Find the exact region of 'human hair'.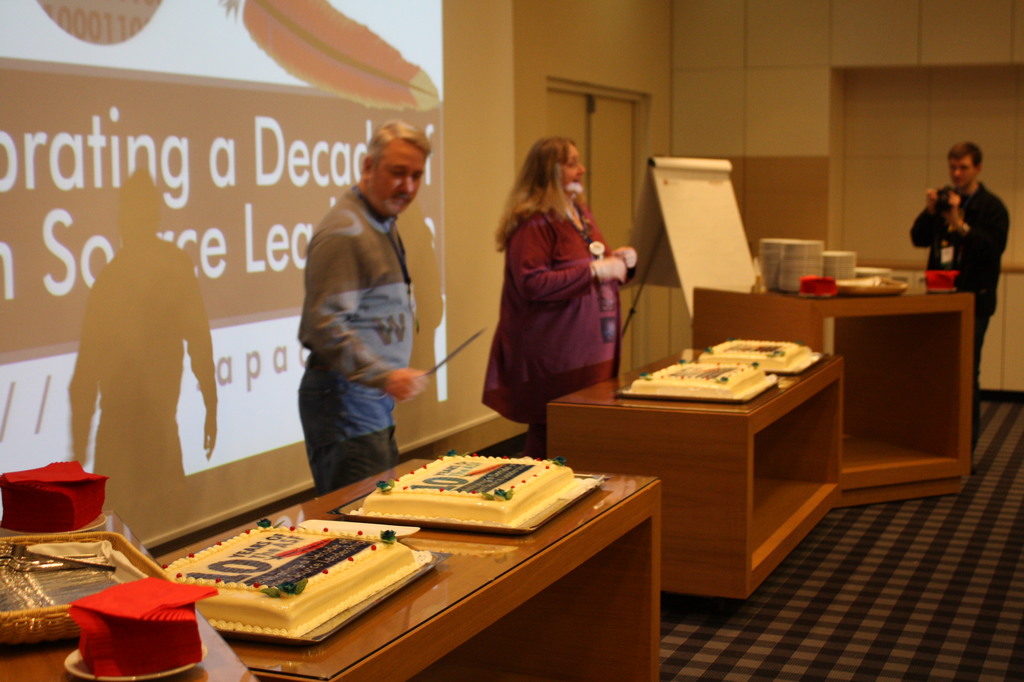
Exact region: box=[511, 132, 590, 251].
